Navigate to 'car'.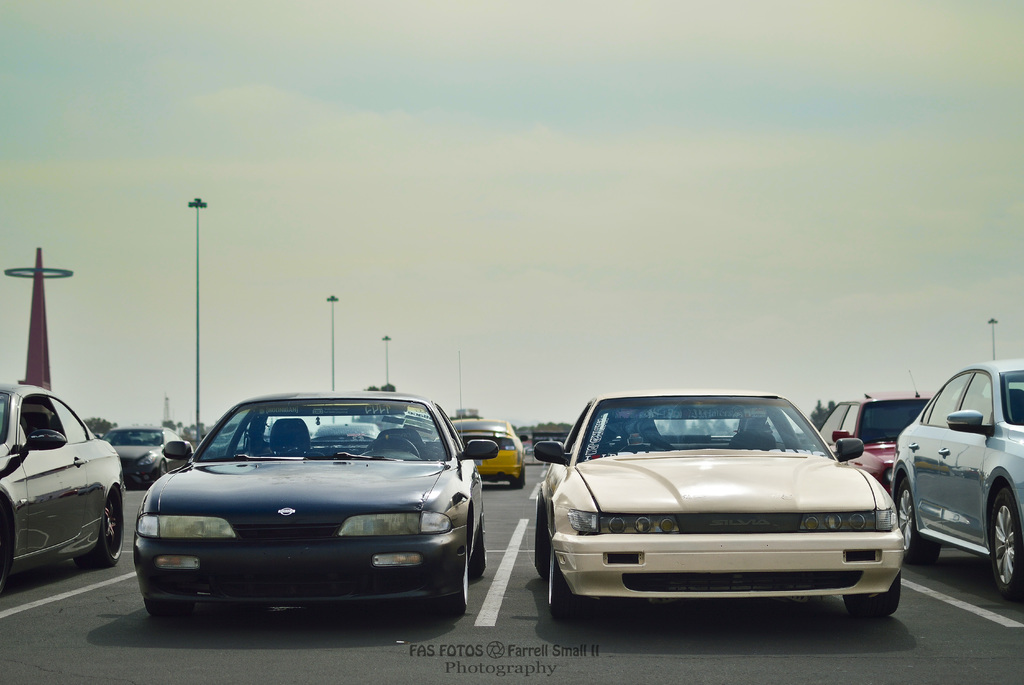
Navigation target: crop(131, 392, 493, 616).
